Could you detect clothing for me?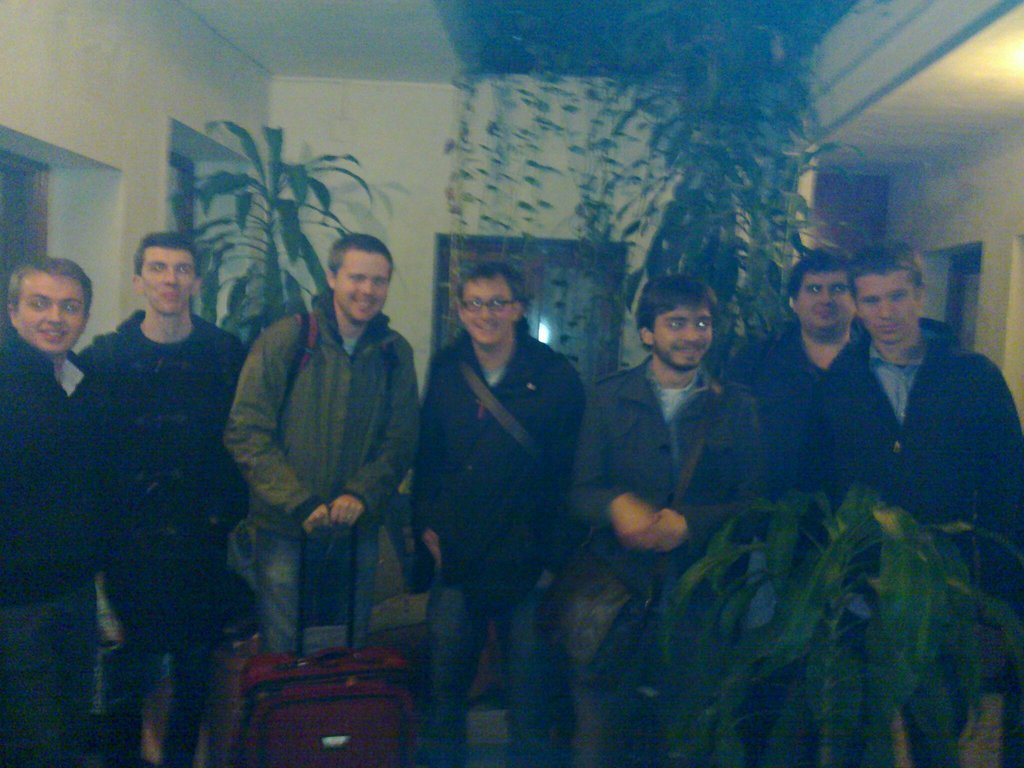
Detection result: pyautogui.locateOnScreen(0, 316, 117, 767).
